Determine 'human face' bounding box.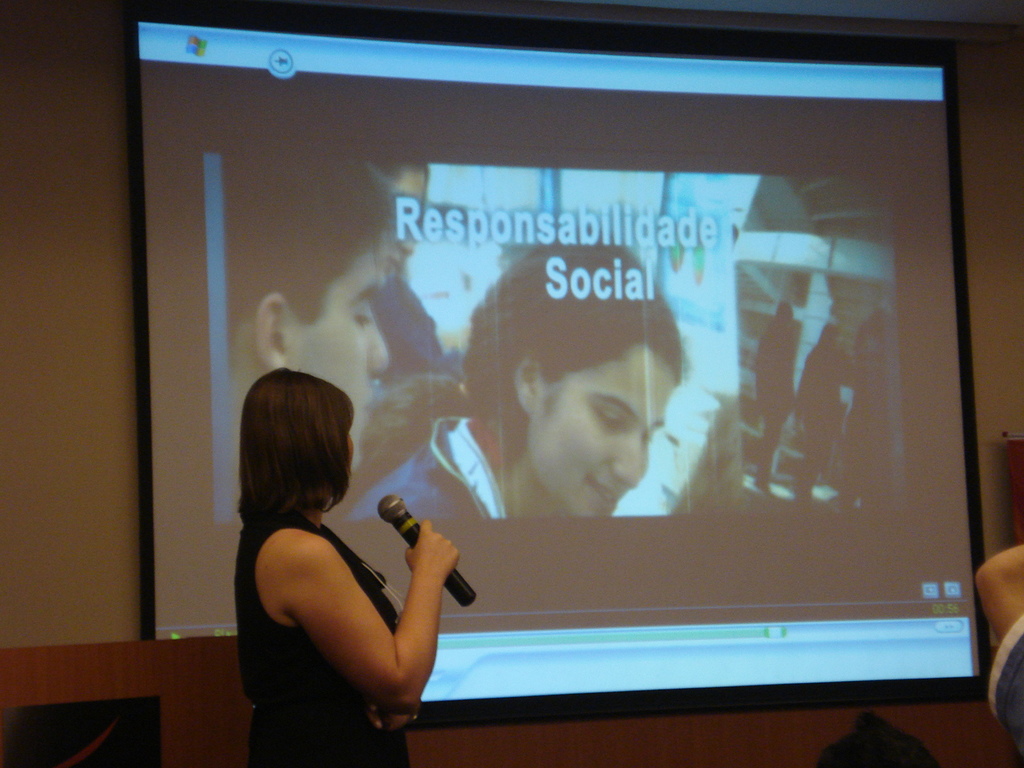
Determined: <bbox>386, 168, 426, 246</bbox>.
